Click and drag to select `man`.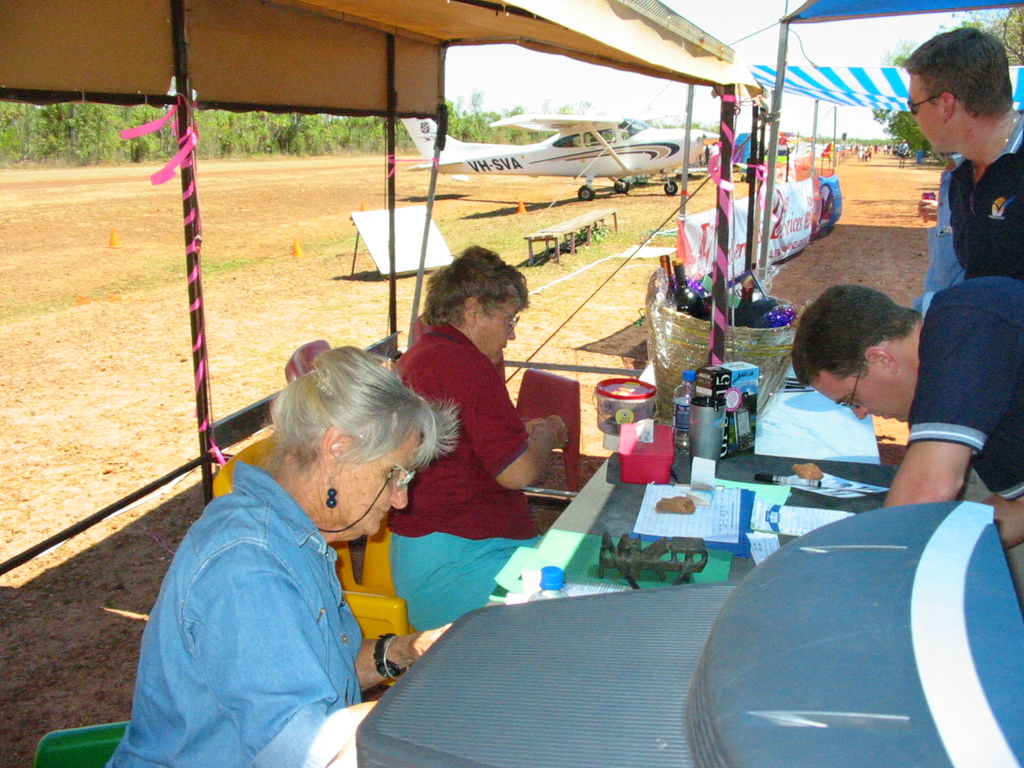
Selection: BBox(757, 269, 1013, 528).
